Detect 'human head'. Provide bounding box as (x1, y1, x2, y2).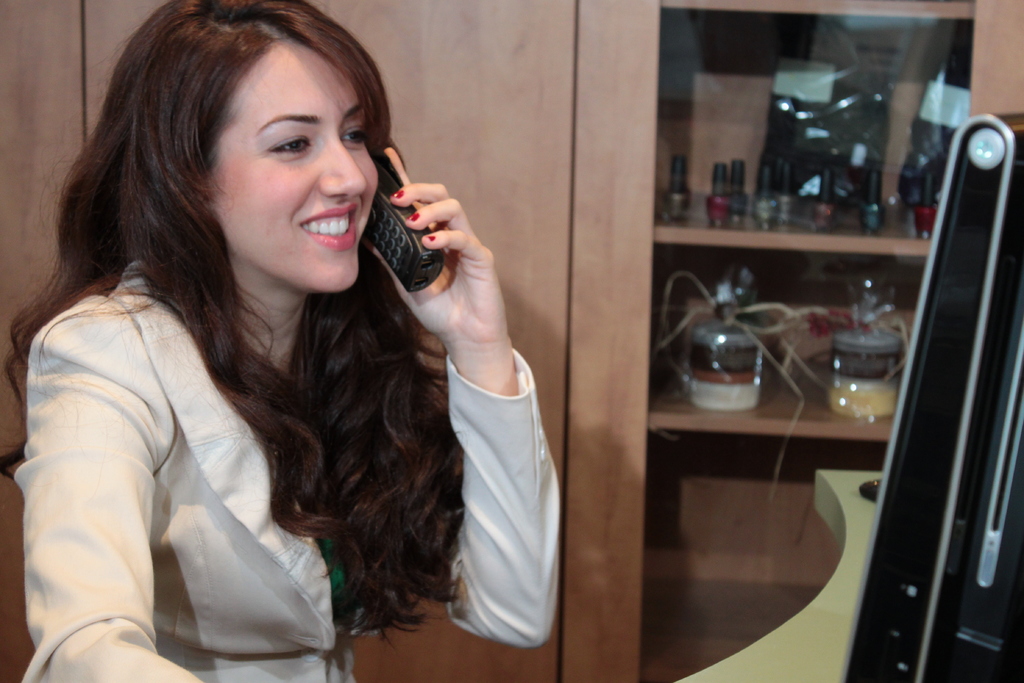
(51, 0, 408, 299).
